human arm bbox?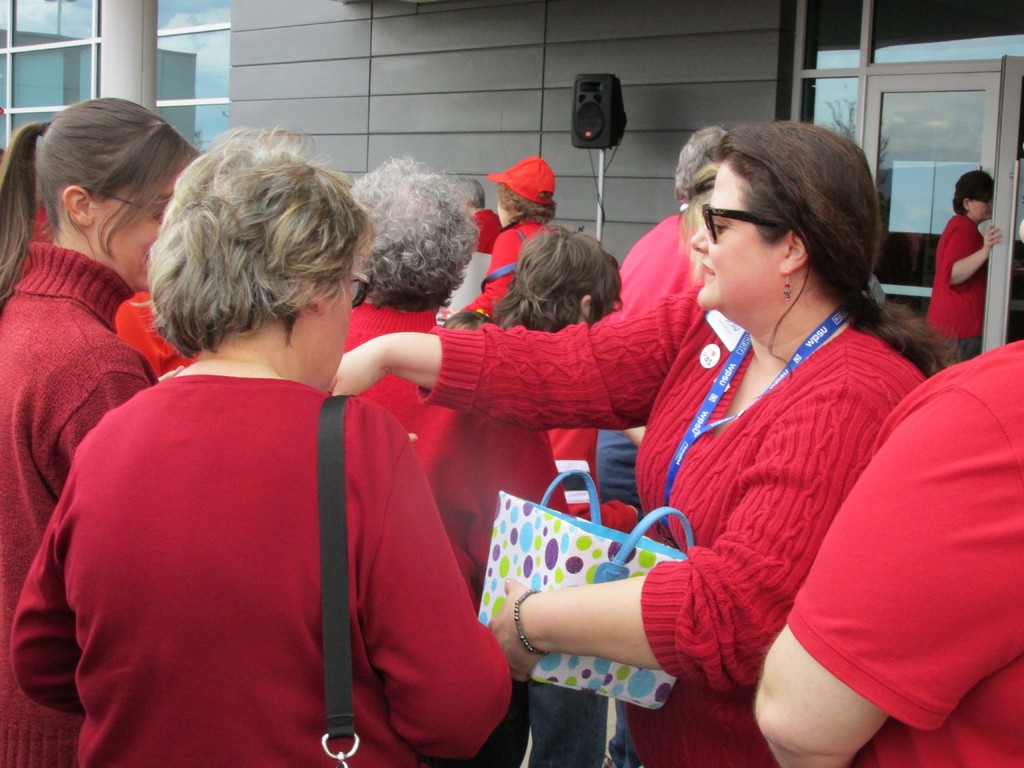
bbox=[482, 373, 892, 697]
